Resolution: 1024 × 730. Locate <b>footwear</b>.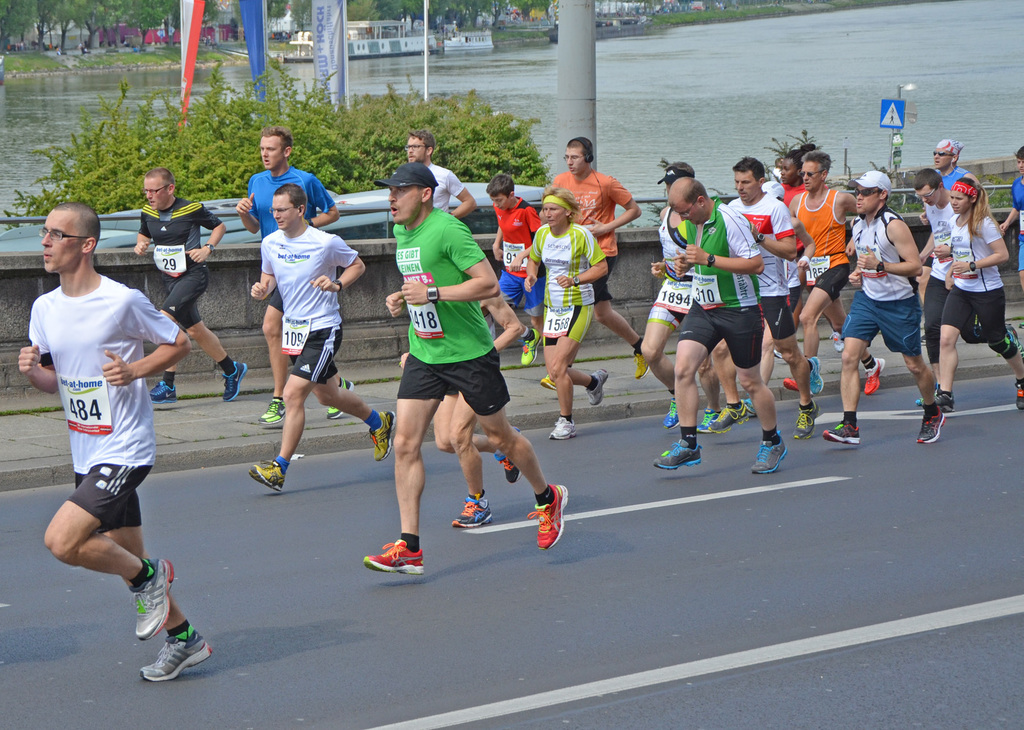
1016/381/1023/407.
